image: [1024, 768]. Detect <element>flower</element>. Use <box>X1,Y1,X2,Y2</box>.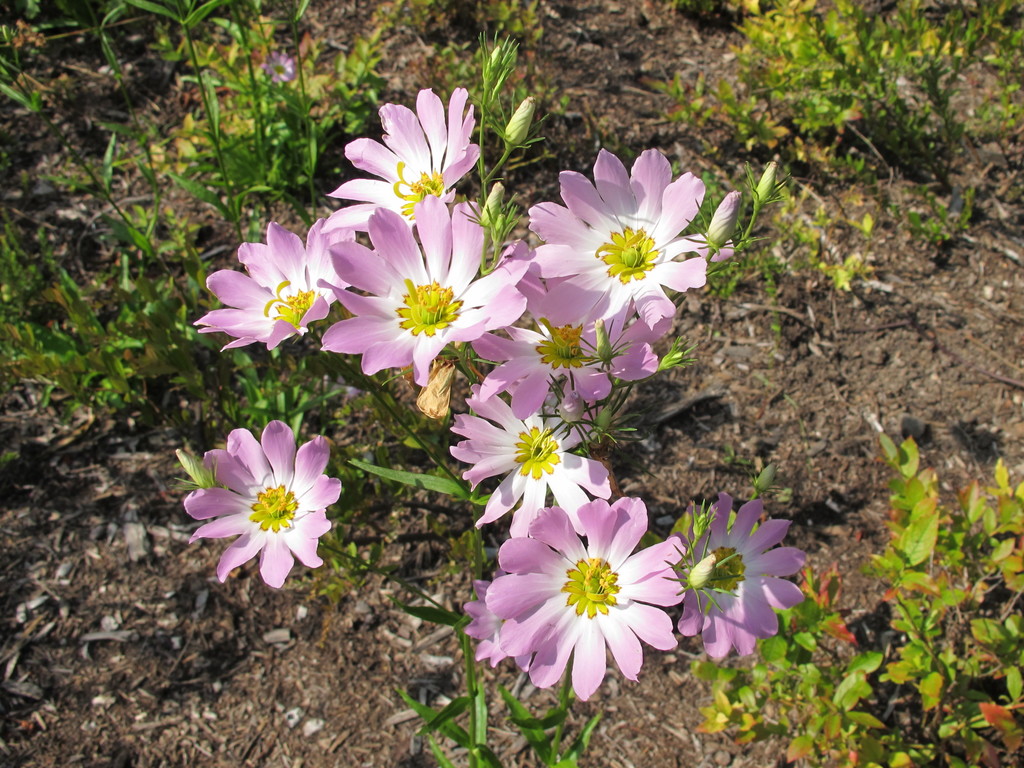
<box>452,371,627,551</box>.
